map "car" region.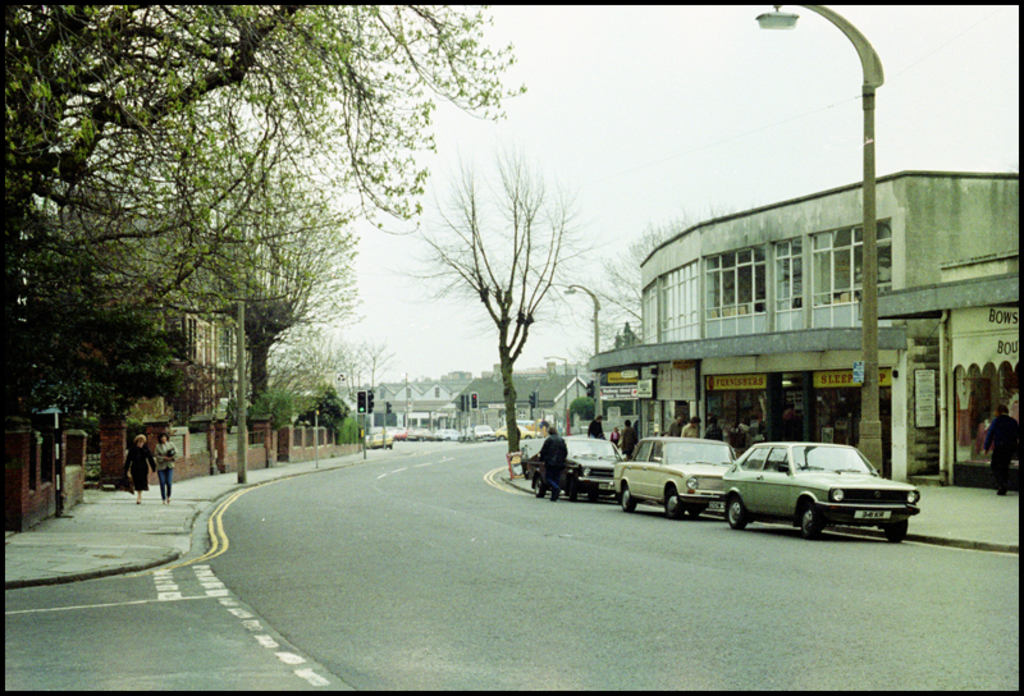
Mapped to 521 435 627 504.
